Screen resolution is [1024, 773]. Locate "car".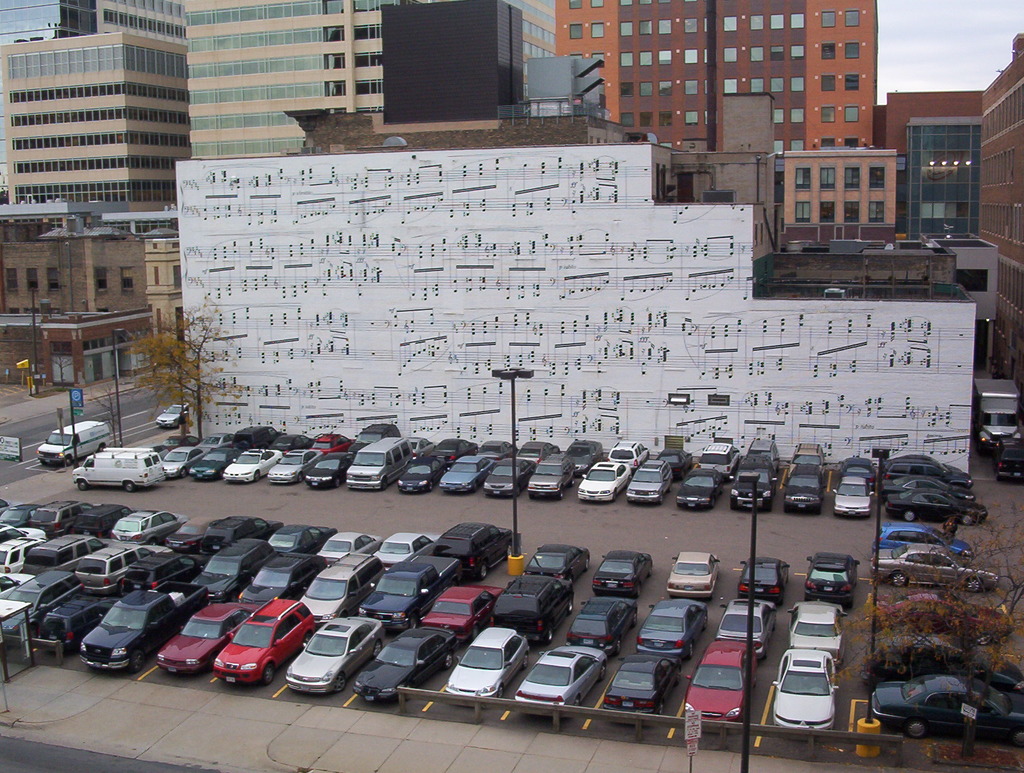
714,597,781,661.
